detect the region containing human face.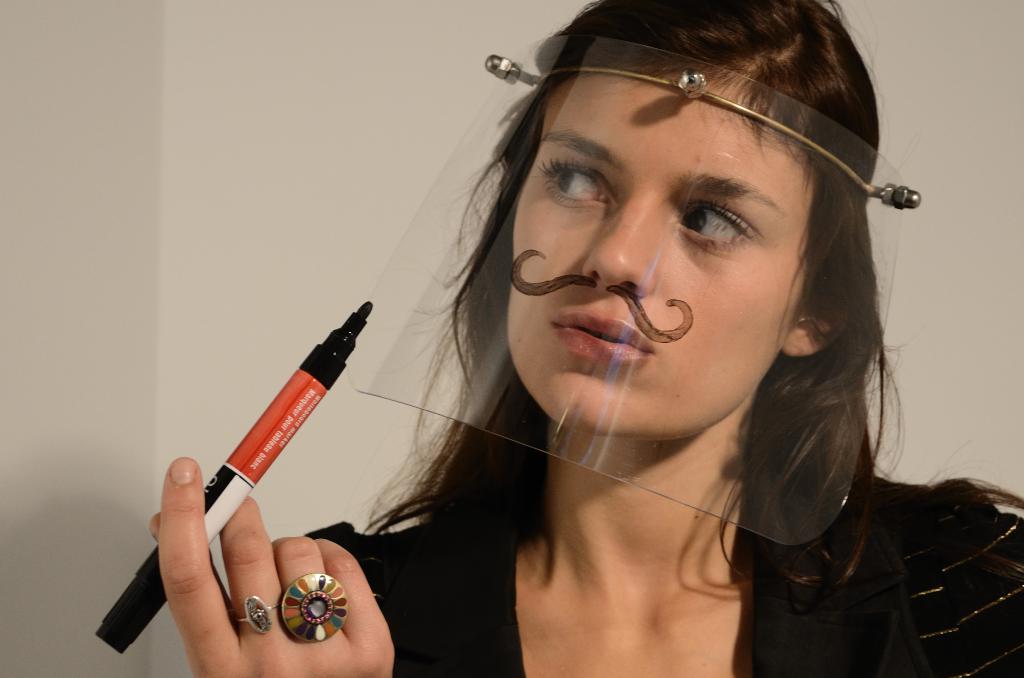
select_region(510, 69, 801, 441).
